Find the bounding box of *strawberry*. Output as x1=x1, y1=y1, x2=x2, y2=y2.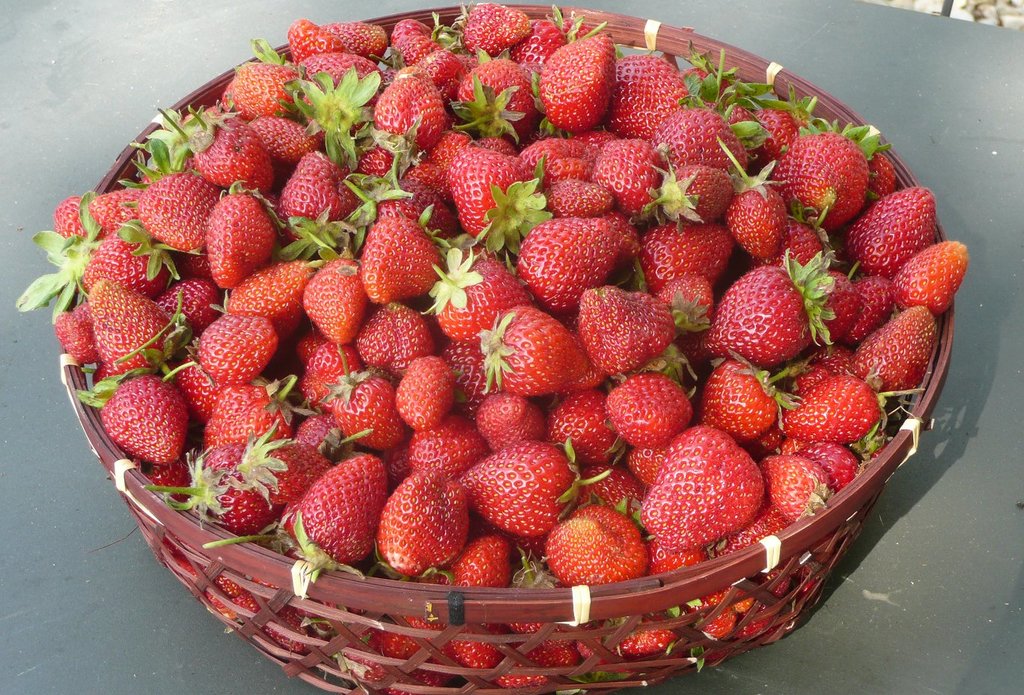
x1=349, y1=205, x2=434, y2=312.
